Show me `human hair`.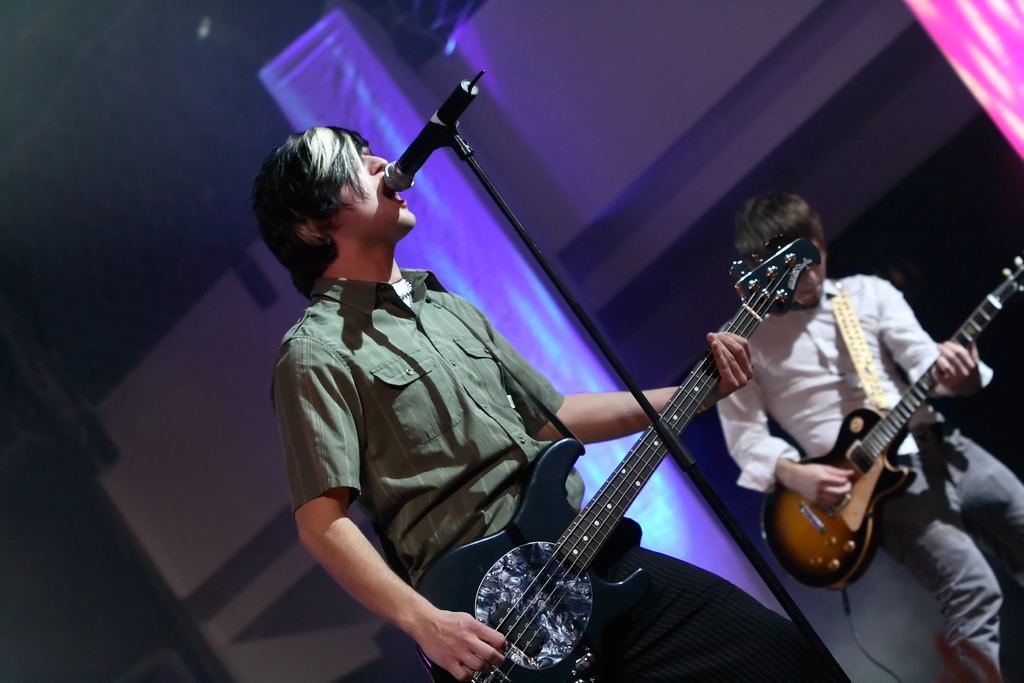
`human hair` is here: pyautogui.locateOnScreen(259, 115, 393, 274).
